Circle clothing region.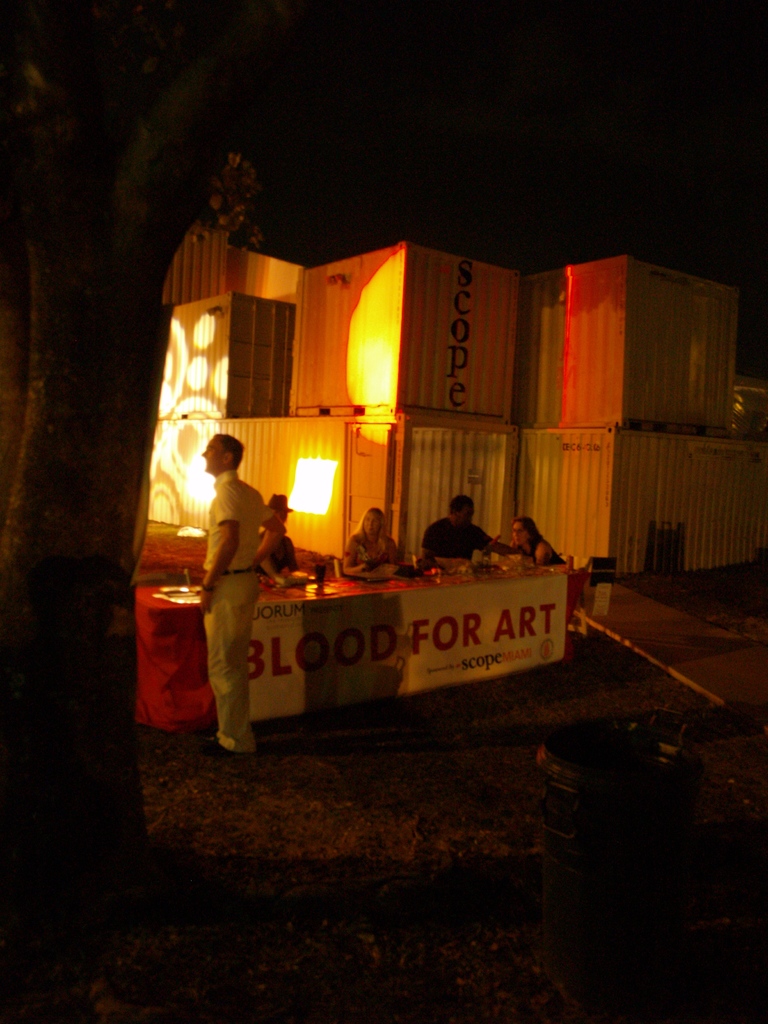
Region: bbox=[417, 521, 495, 556].
